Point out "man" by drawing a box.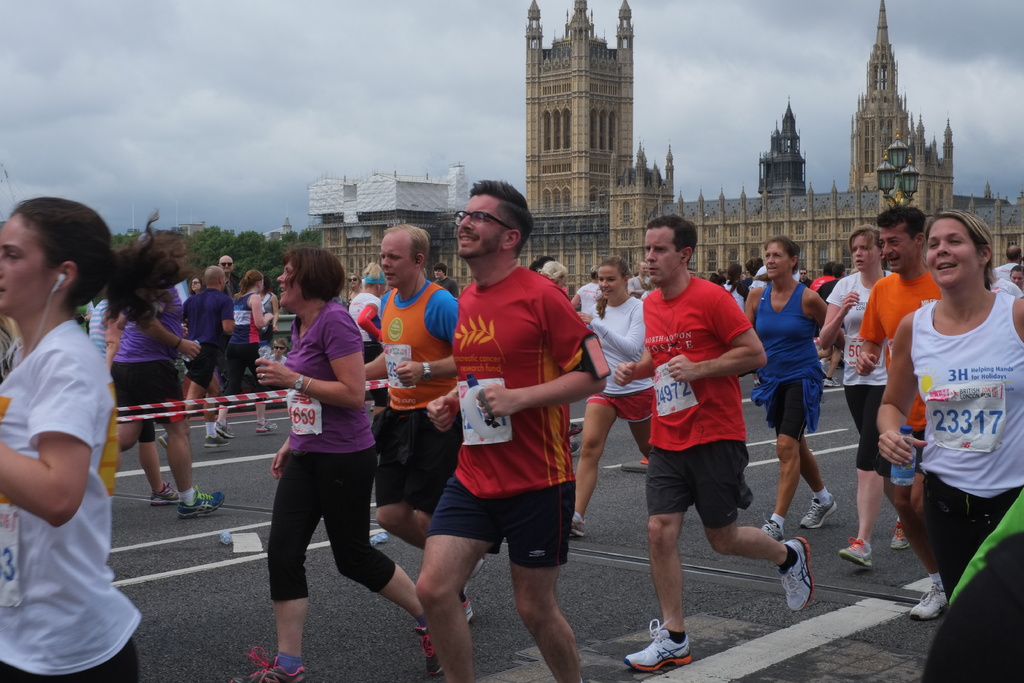
rect(216, 255, 241, 299).
